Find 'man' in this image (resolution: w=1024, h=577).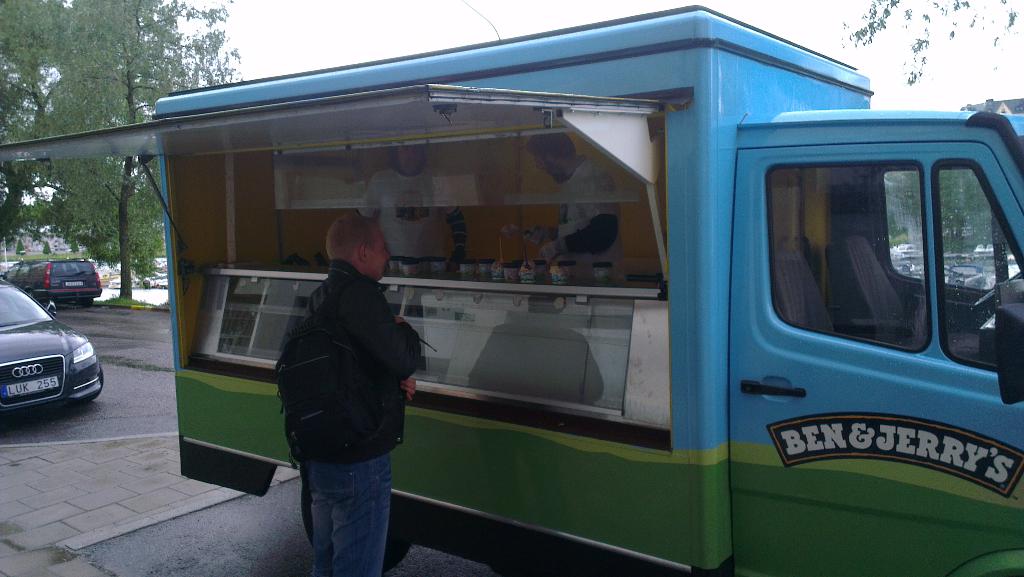
<bbox>266, 215, 431, 576</bbox>.
